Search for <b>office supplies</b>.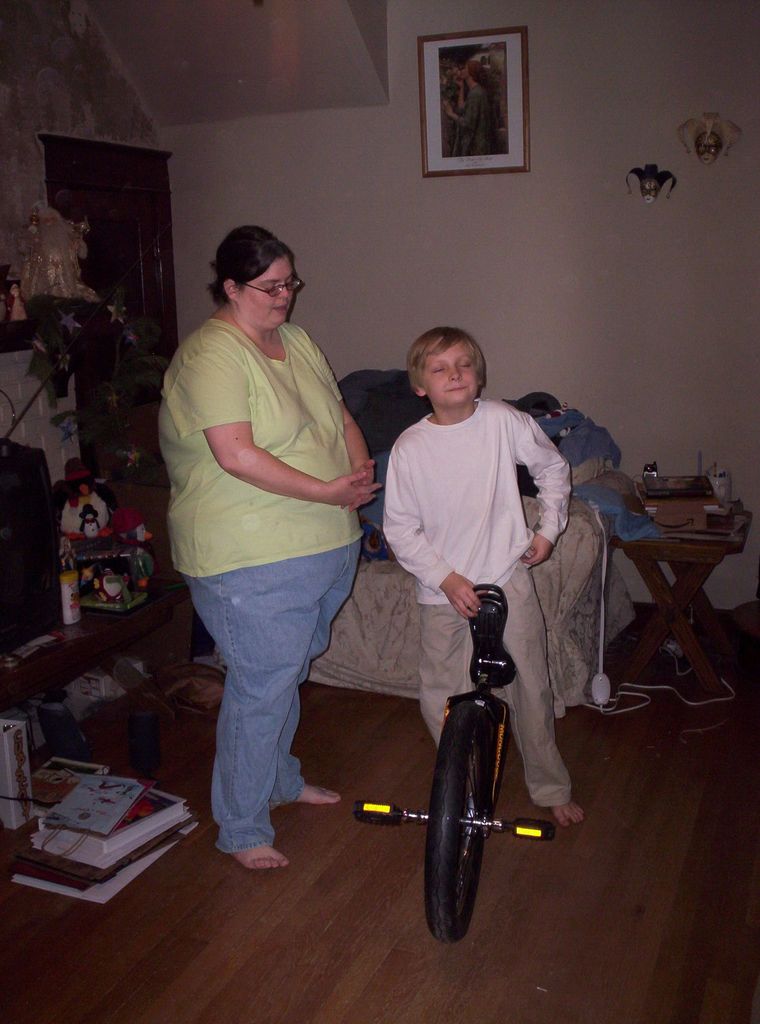
Found at box=[0, 710, 51, 857].
